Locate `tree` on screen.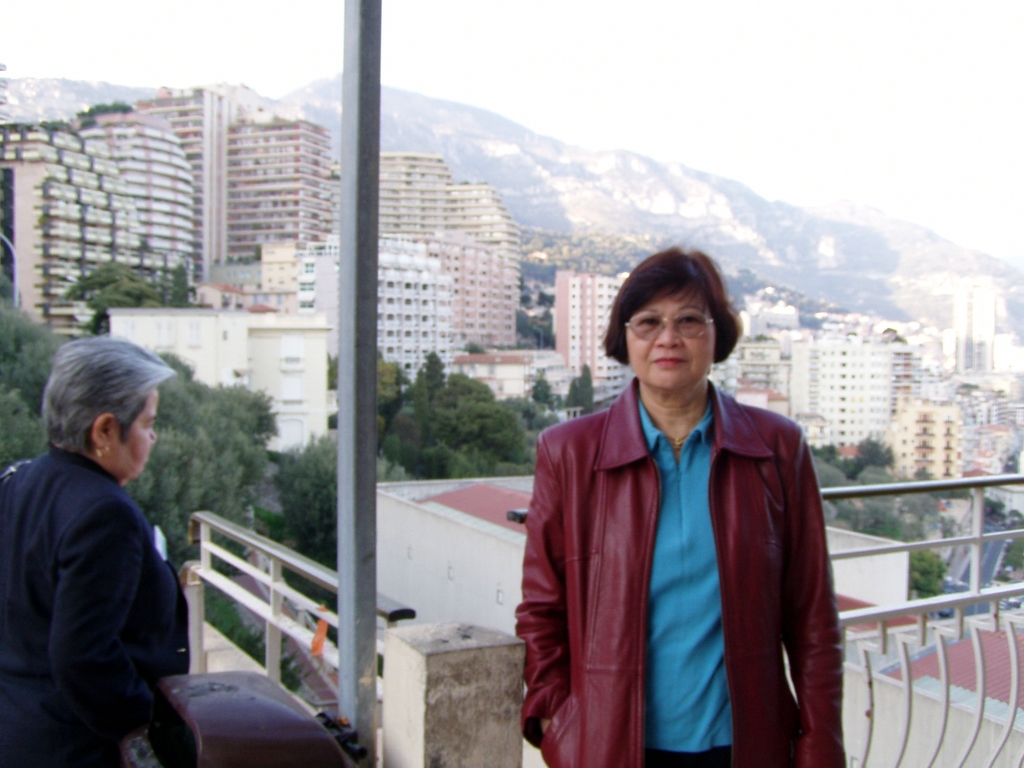
On screen at BBox(536, 294, 558, 308).
